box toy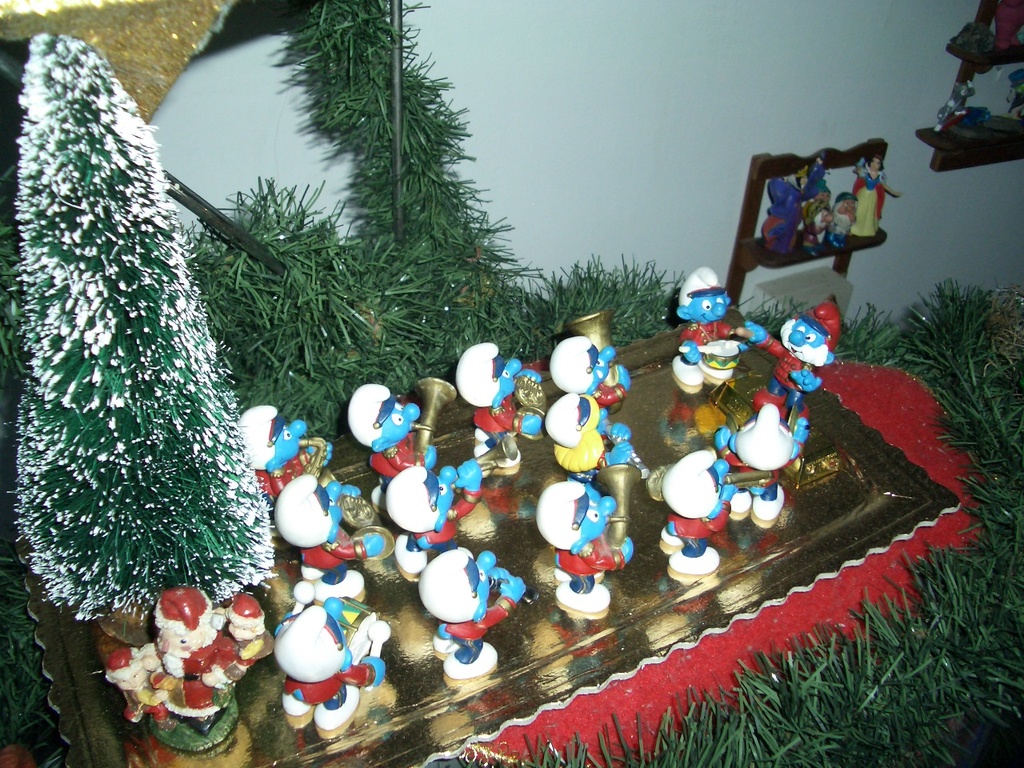
{"x1": 702, "y1": 406, "x2": 801, "y2": 535}
